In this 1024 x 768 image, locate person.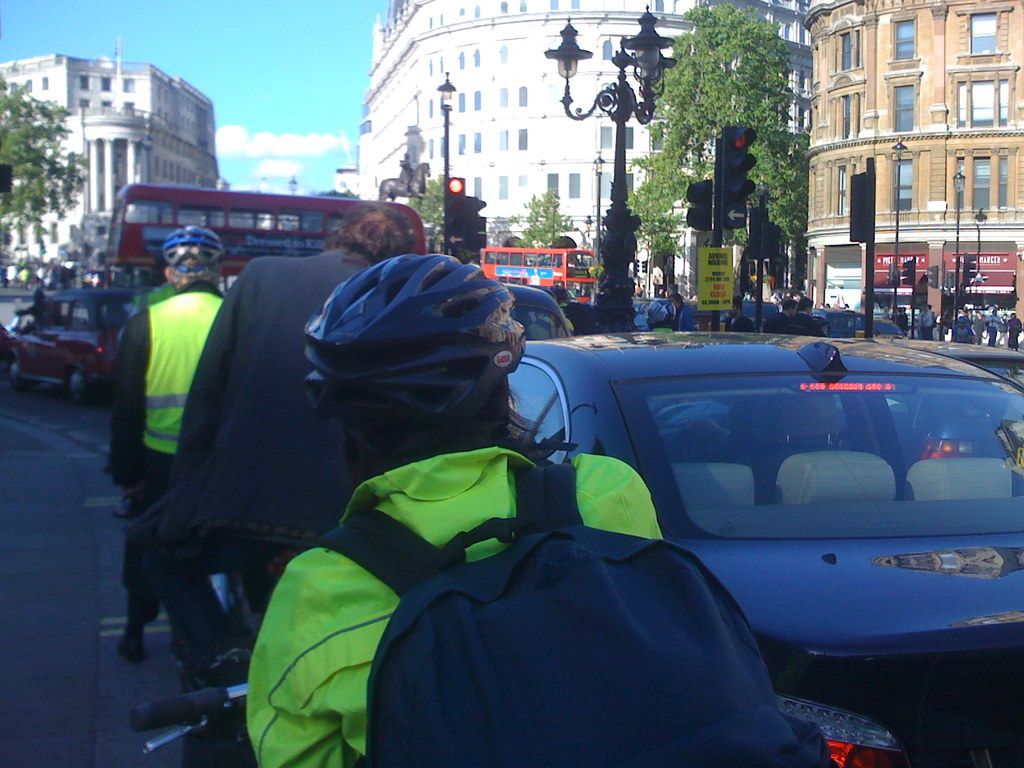
Bounding box: [724,292,756,333].
